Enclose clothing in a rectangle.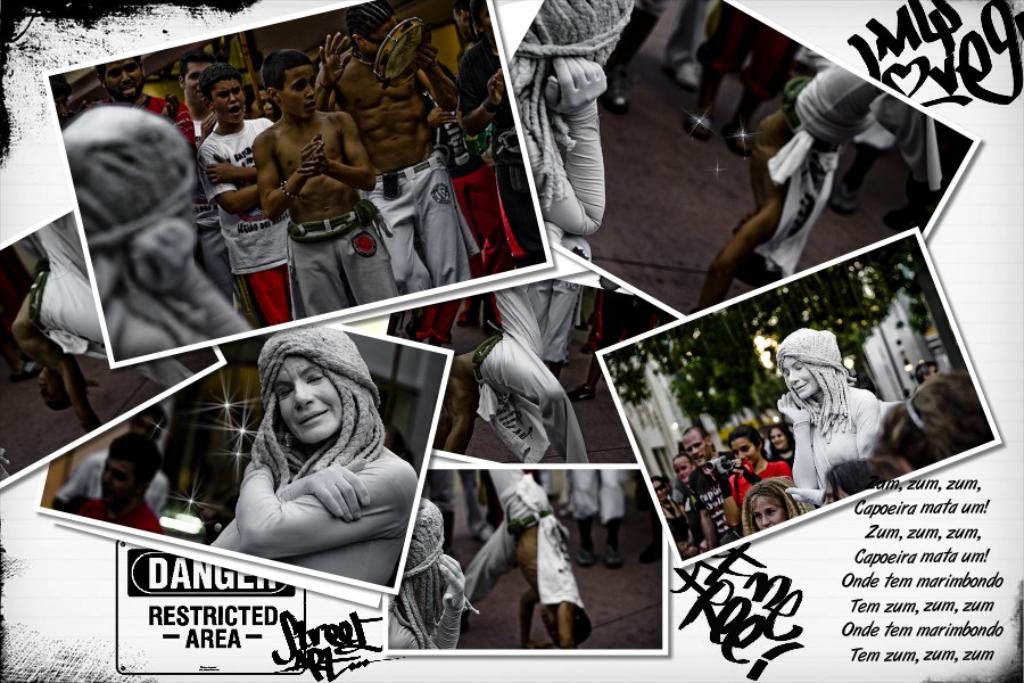
459/47/545/264.
